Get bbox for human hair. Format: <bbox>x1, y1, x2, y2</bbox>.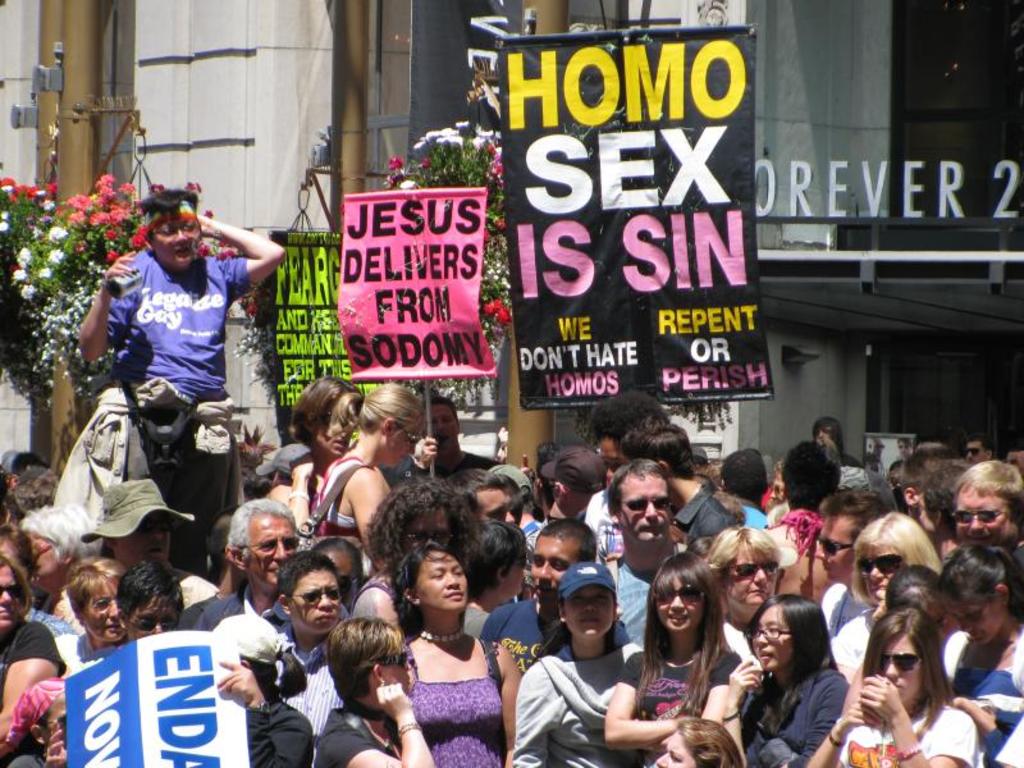
<bbox>457, 466, 509, 516</bbox>.
